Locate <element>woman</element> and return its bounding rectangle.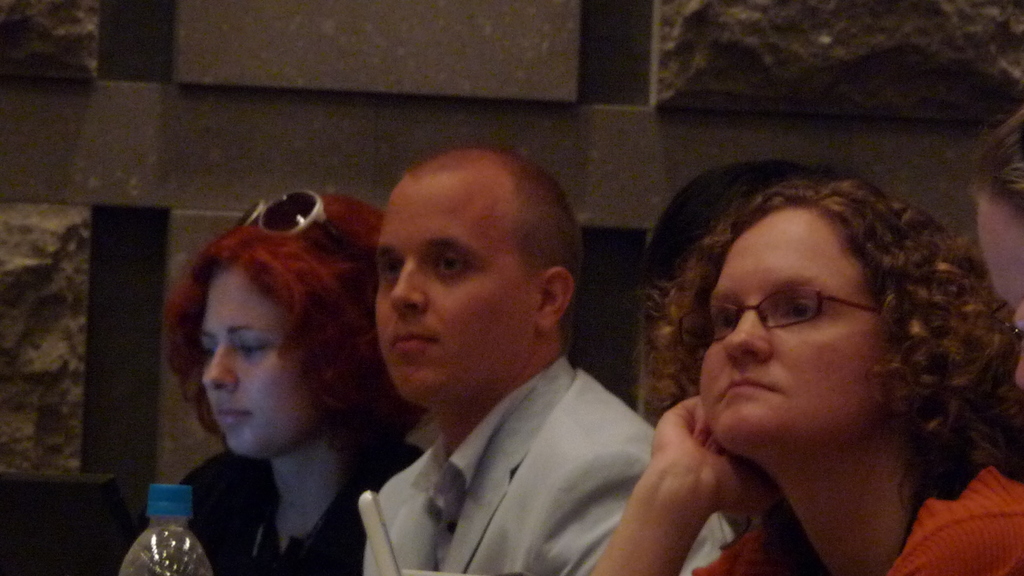
548,136,1023,573.
